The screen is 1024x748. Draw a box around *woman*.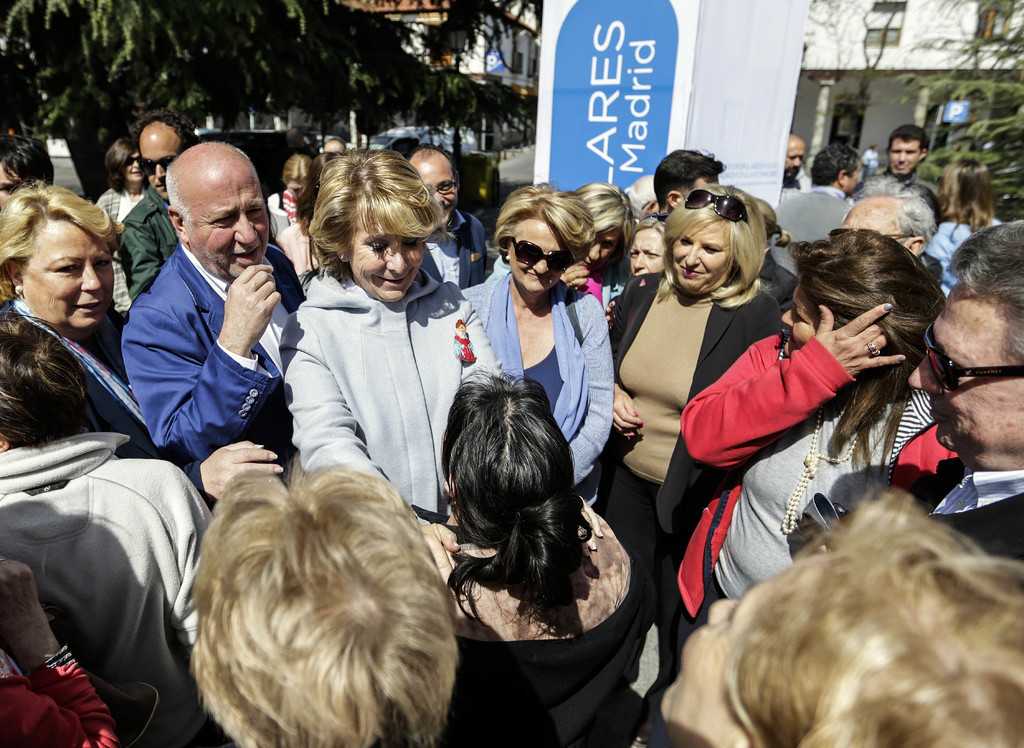
96/135/150/322.
